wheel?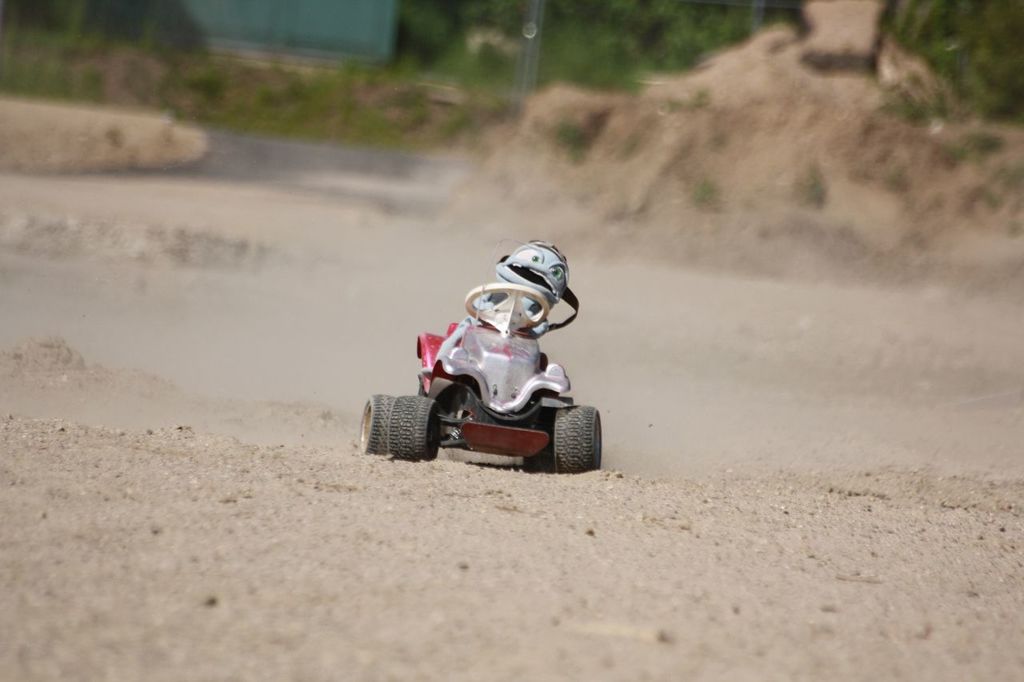
bbox=[525, 407, 554, 474]
